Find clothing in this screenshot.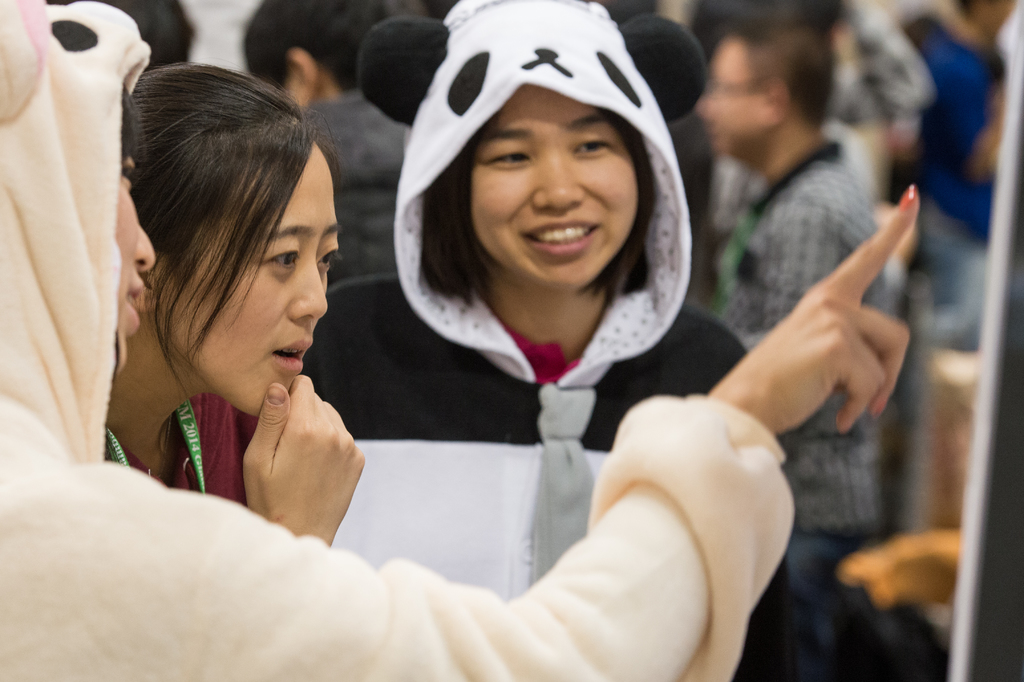
The bounding box for clothing is Rect(101, 384, 257, 508).
